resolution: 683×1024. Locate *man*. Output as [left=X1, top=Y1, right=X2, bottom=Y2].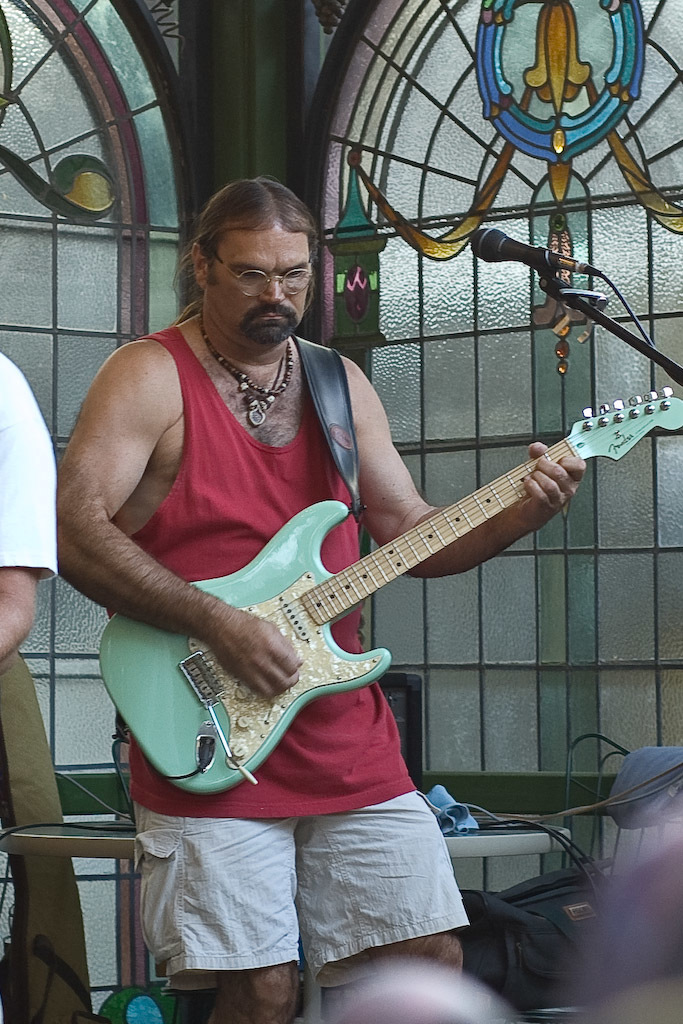
[left=0, top=349, right=65, bottom=680].
